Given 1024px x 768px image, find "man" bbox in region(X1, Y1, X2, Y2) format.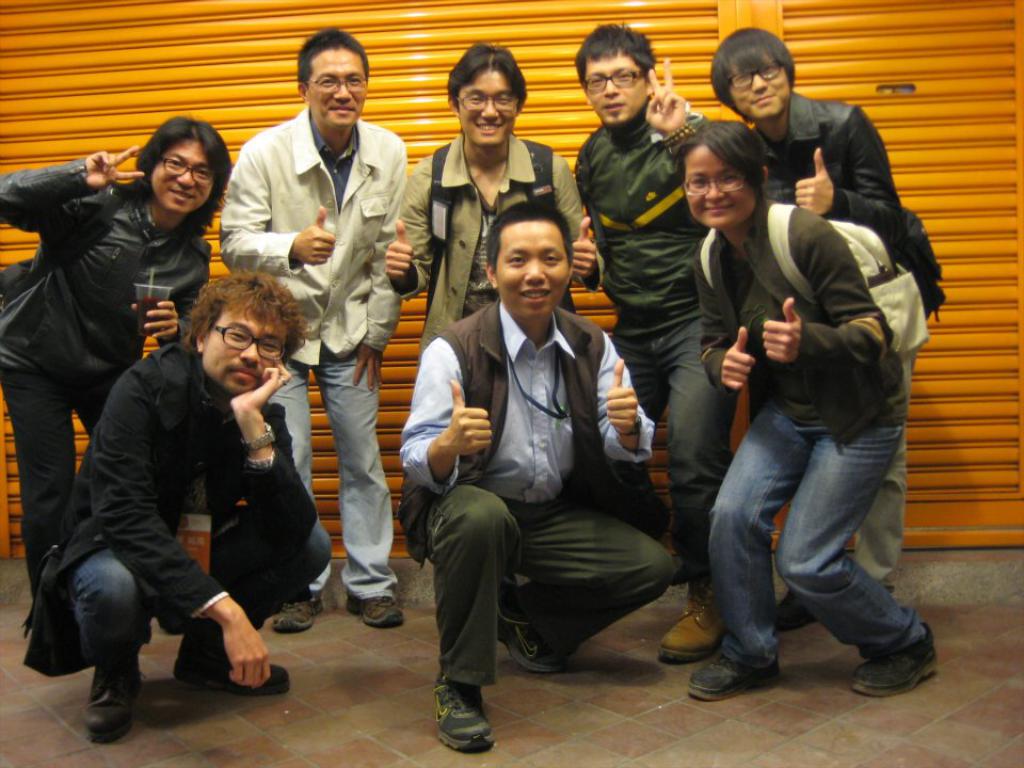
region(700, 18, 959, 647).
